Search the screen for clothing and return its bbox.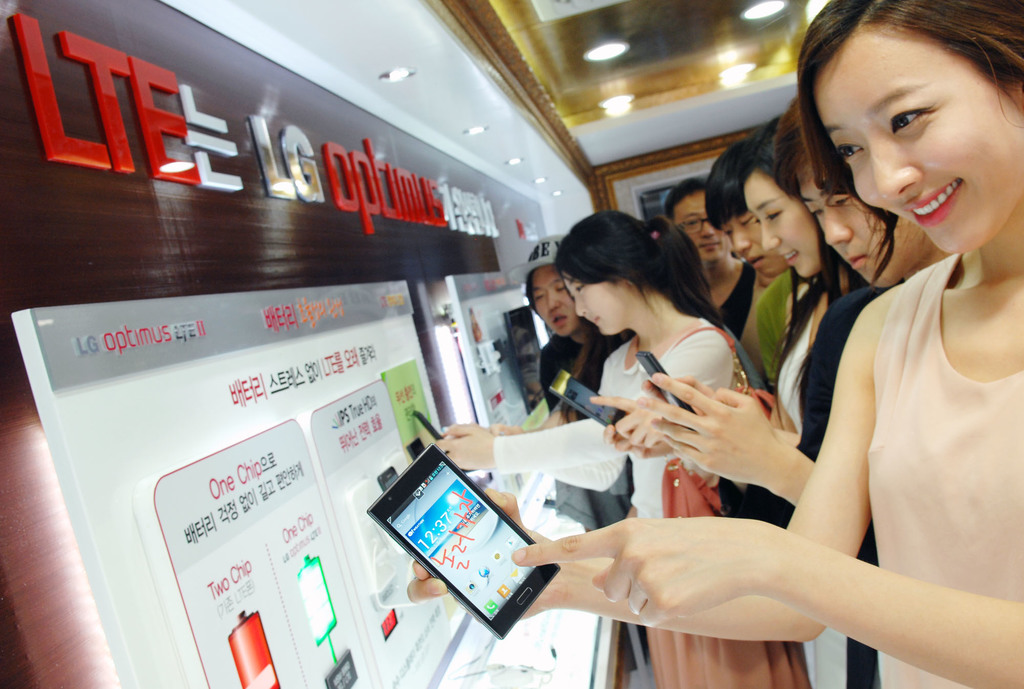
Found: x1=750, y1=266, x2=829, y2=389.
